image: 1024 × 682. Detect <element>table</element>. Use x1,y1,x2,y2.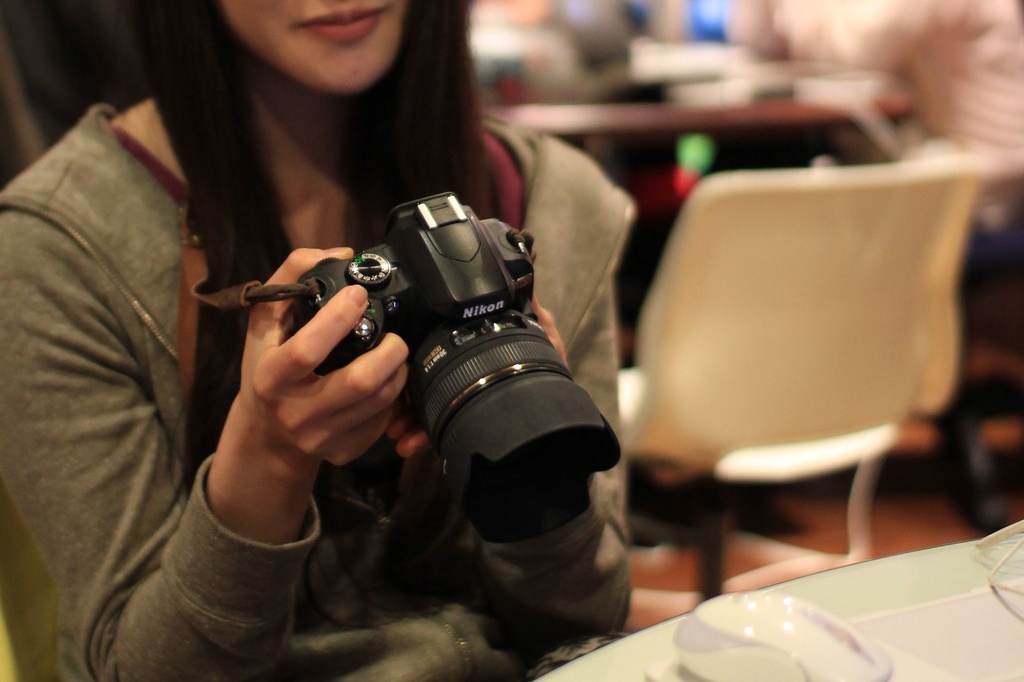
534,530,1023,681.
